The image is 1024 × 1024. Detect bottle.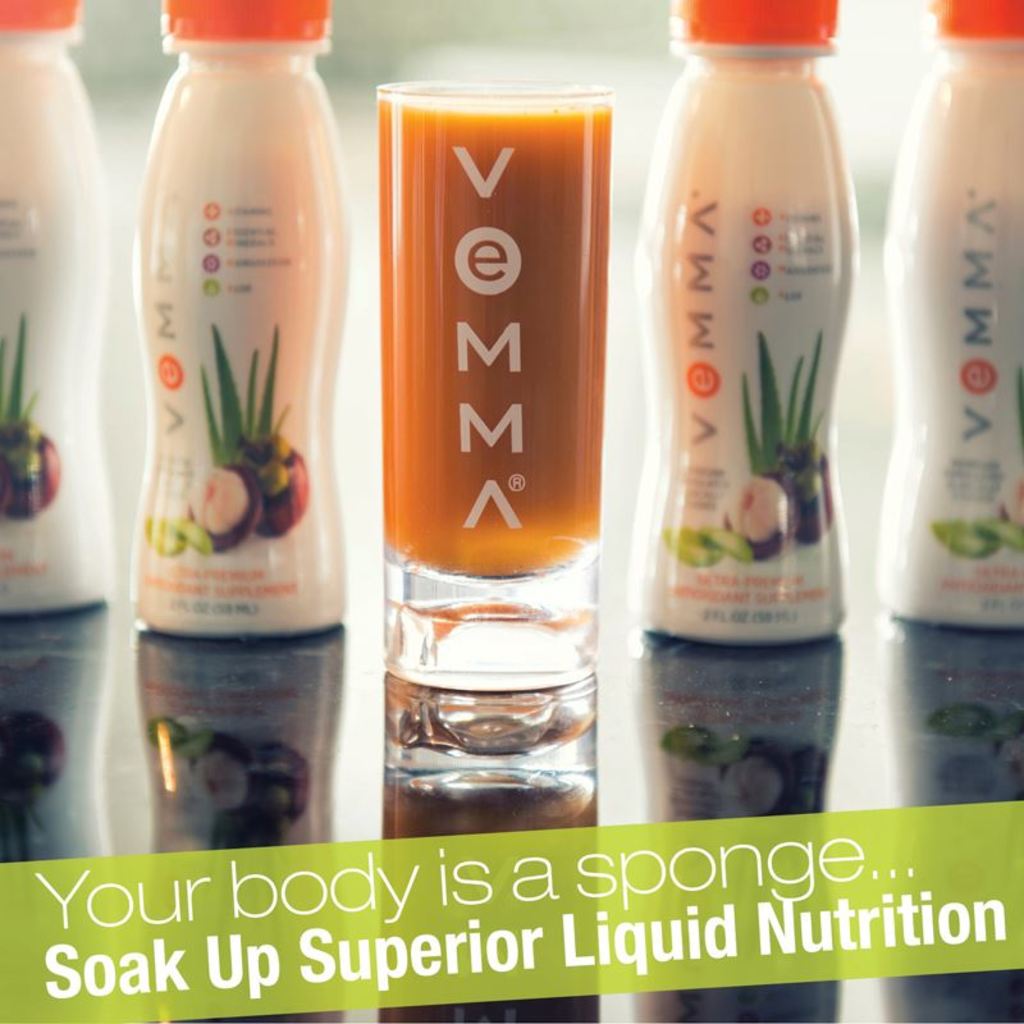
Detection: [left=0, top=0, right=111, bottom=618].
